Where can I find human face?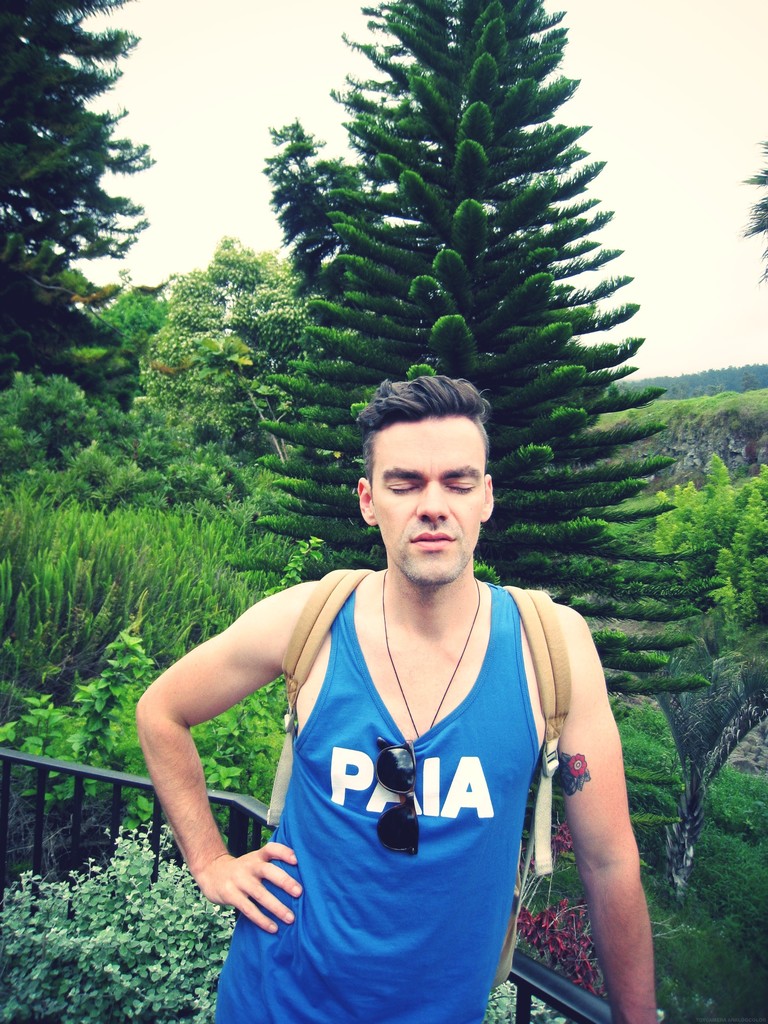
You can find it at [left=374, top=409, right=484, bottom=579].
